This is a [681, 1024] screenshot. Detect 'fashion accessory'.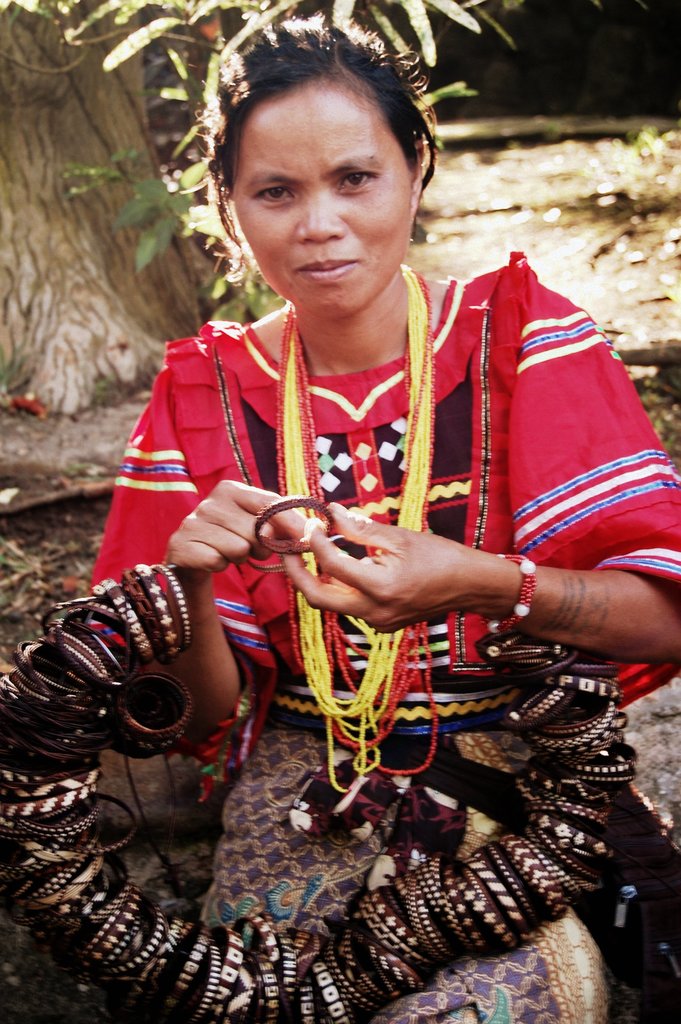
bbox(482, 557, 537, 636).
